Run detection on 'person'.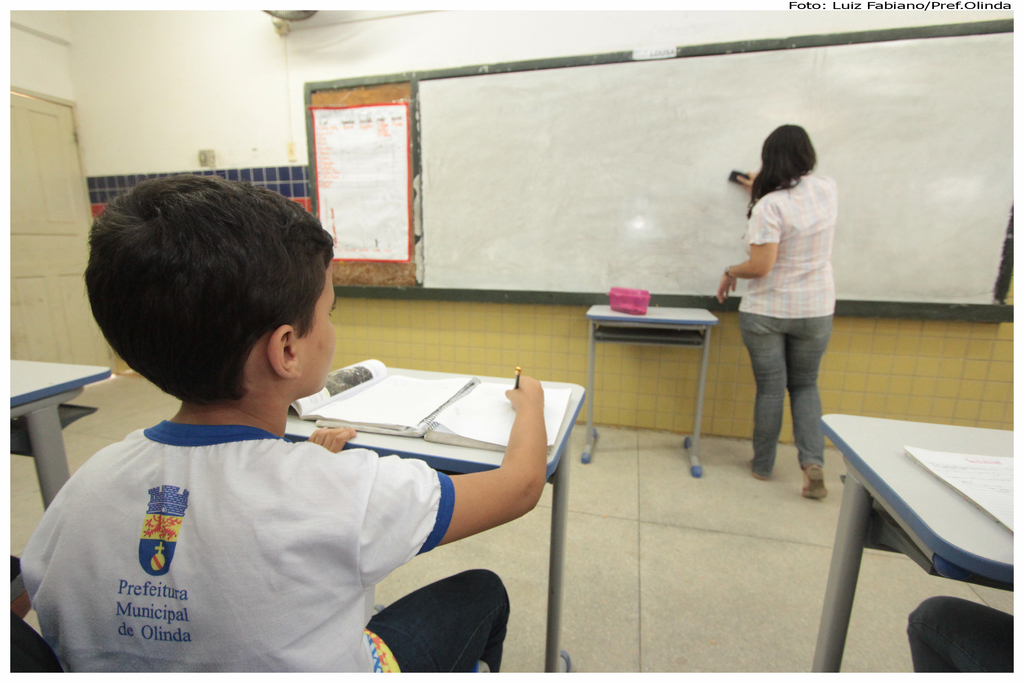
Result: select_region(907, 595, 1014, 674).
